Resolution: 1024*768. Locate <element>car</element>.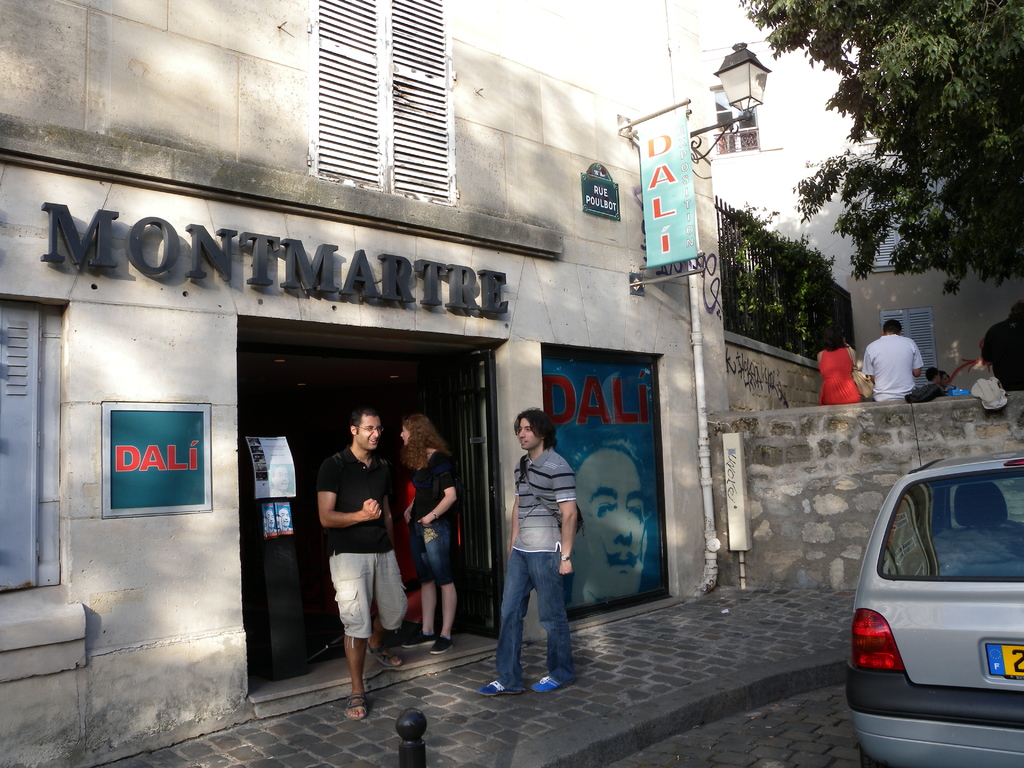
<bbox>847, 450, 1023, 767</bbox>.
